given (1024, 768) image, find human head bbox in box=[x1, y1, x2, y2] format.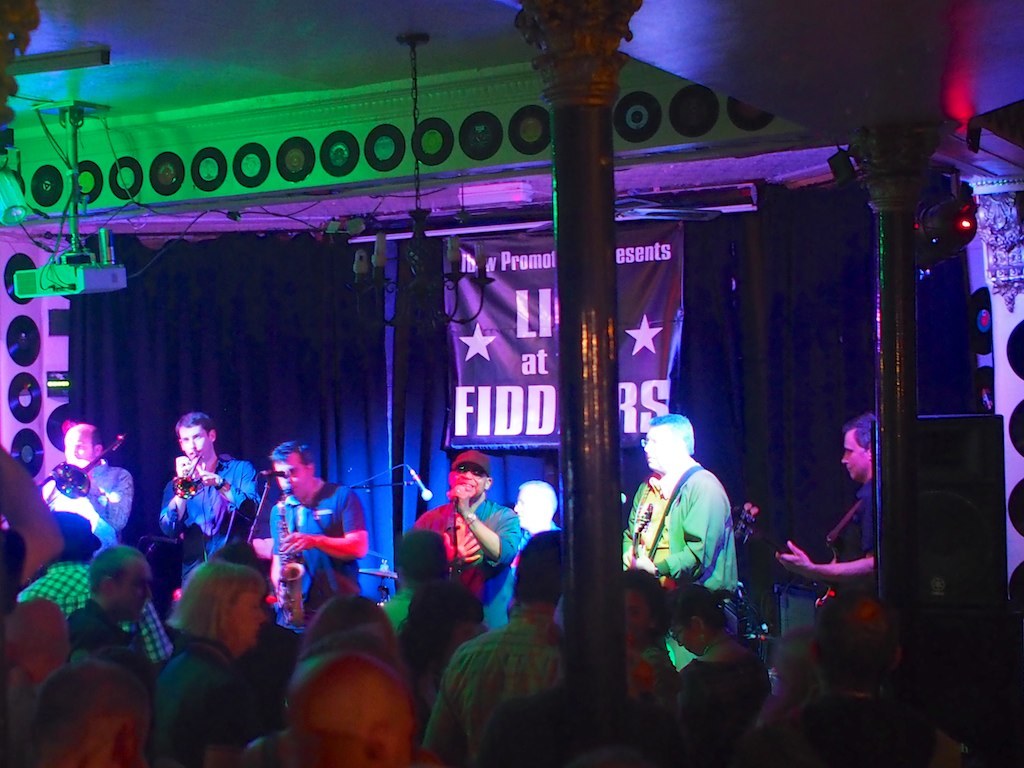
box=[510, 533, 568, 604].
